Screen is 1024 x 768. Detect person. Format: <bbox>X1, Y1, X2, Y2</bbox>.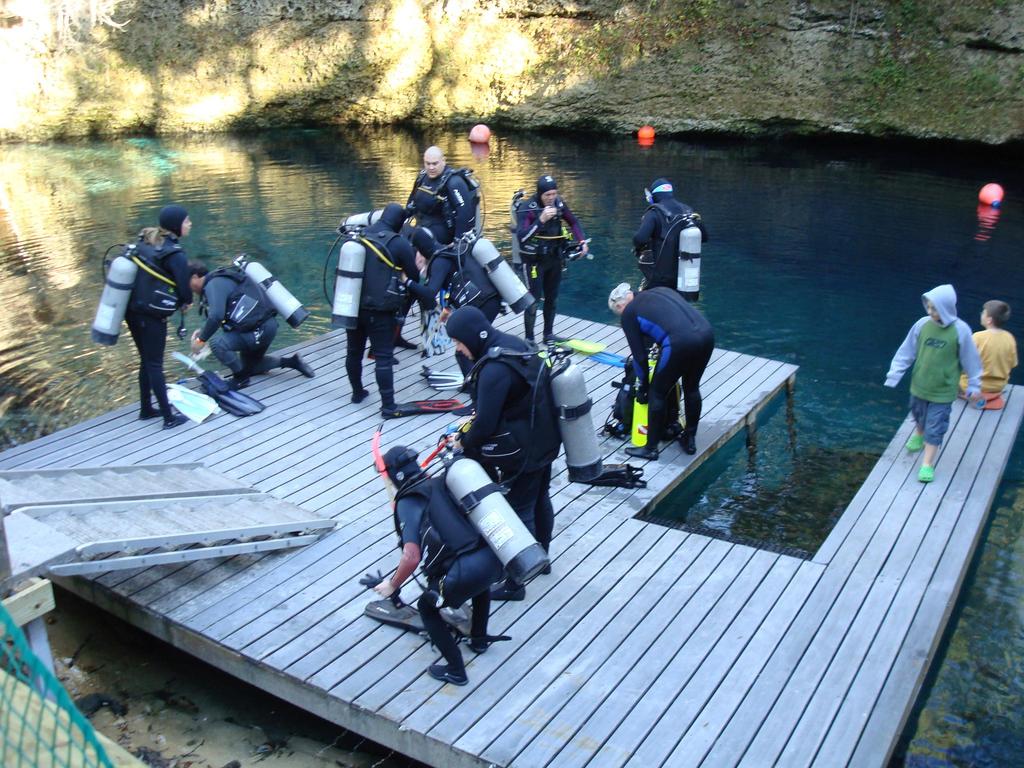
<bbox>516, 178, 581, 350</bbox>.
